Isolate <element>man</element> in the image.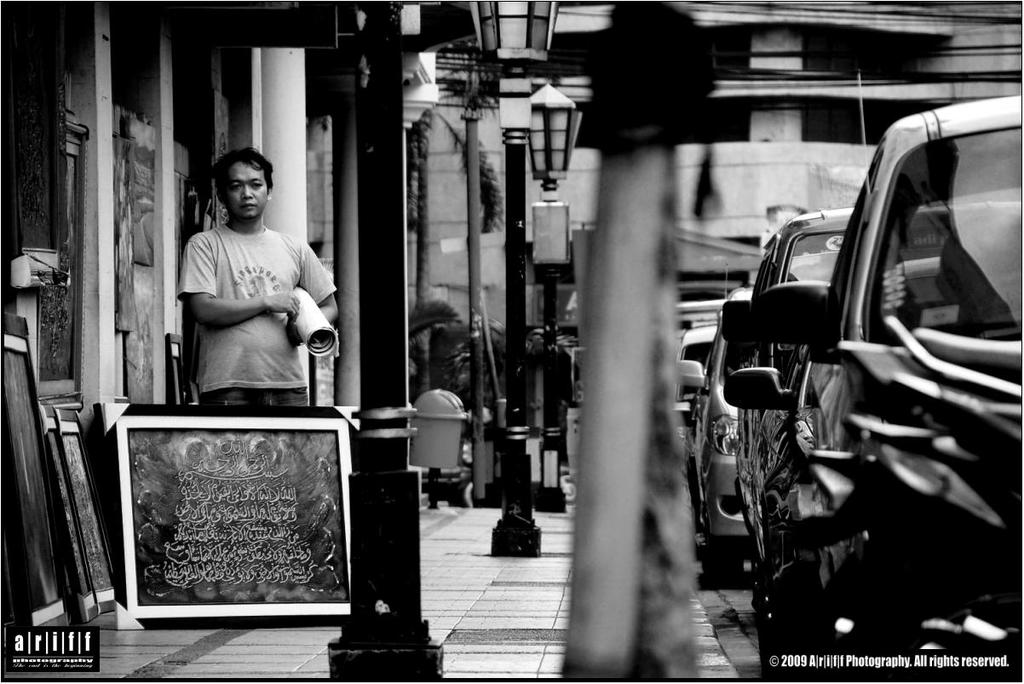
Isolated region: x1=155 y1=151 x2=337 y2=431.
